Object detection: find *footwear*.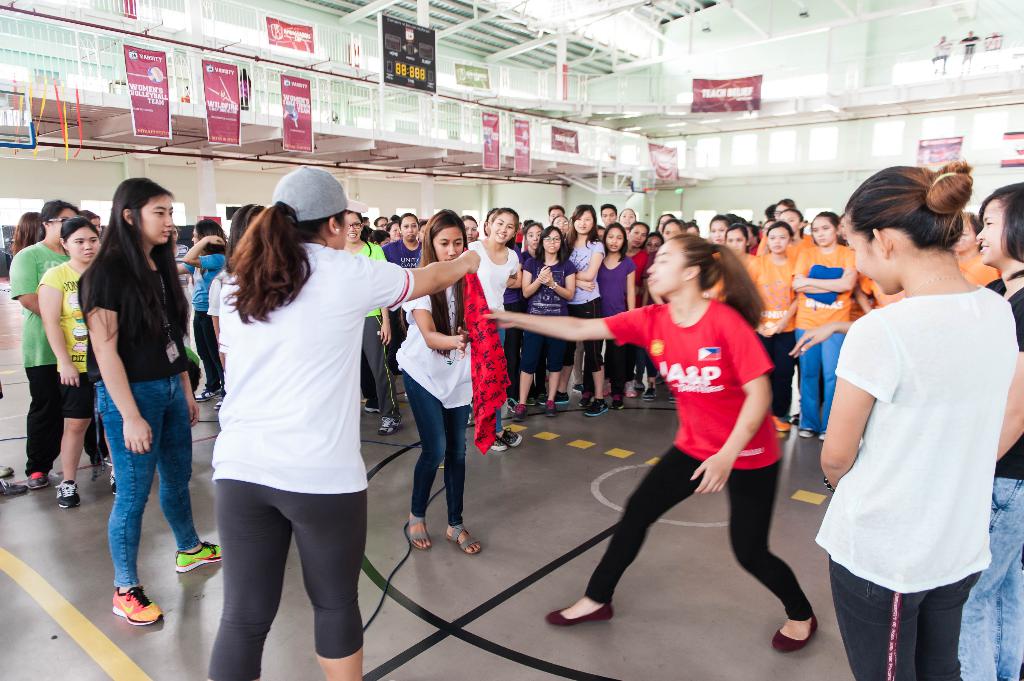
<region>579, 395, 596, 408</region>.
